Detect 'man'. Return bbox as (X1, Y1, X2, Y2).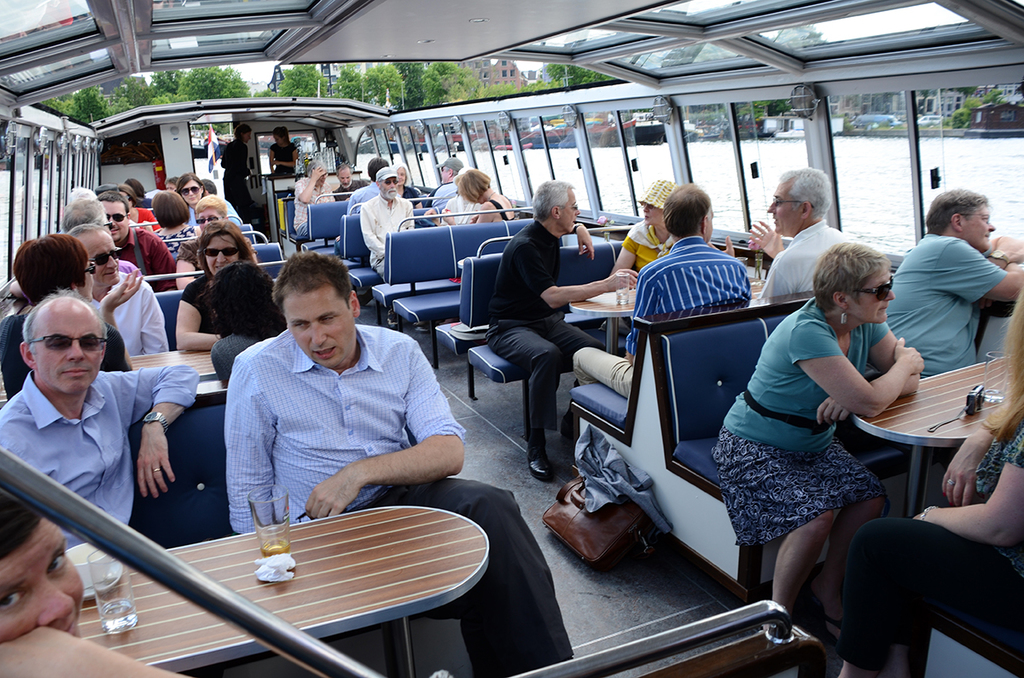
(571, 180, 752, 398).
